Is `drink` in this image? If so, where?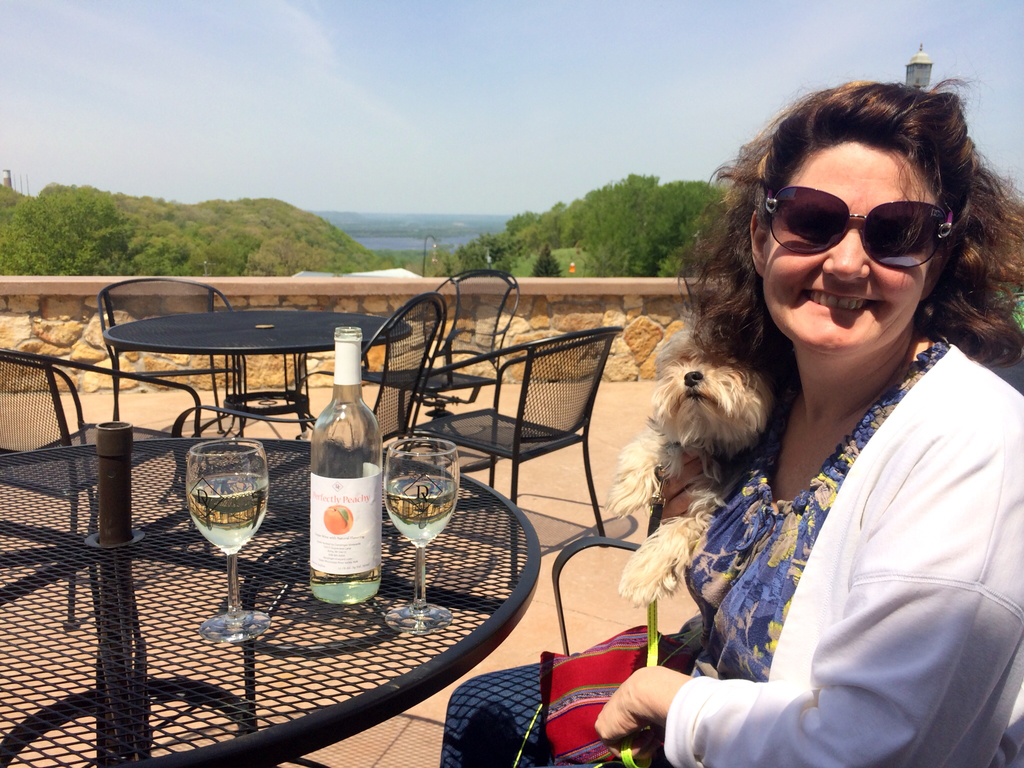
Yes, at x1=182, y1=484, x2=266, y2=552.
